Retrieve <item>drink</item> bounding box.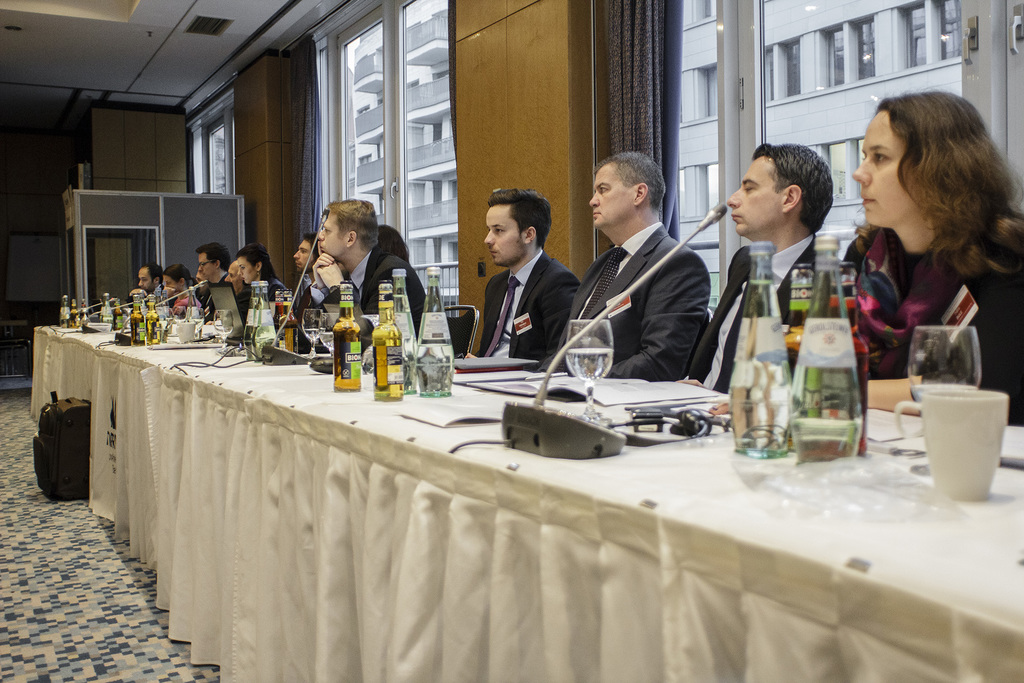
Bounding box: locate(275, 302, 285, 321).
